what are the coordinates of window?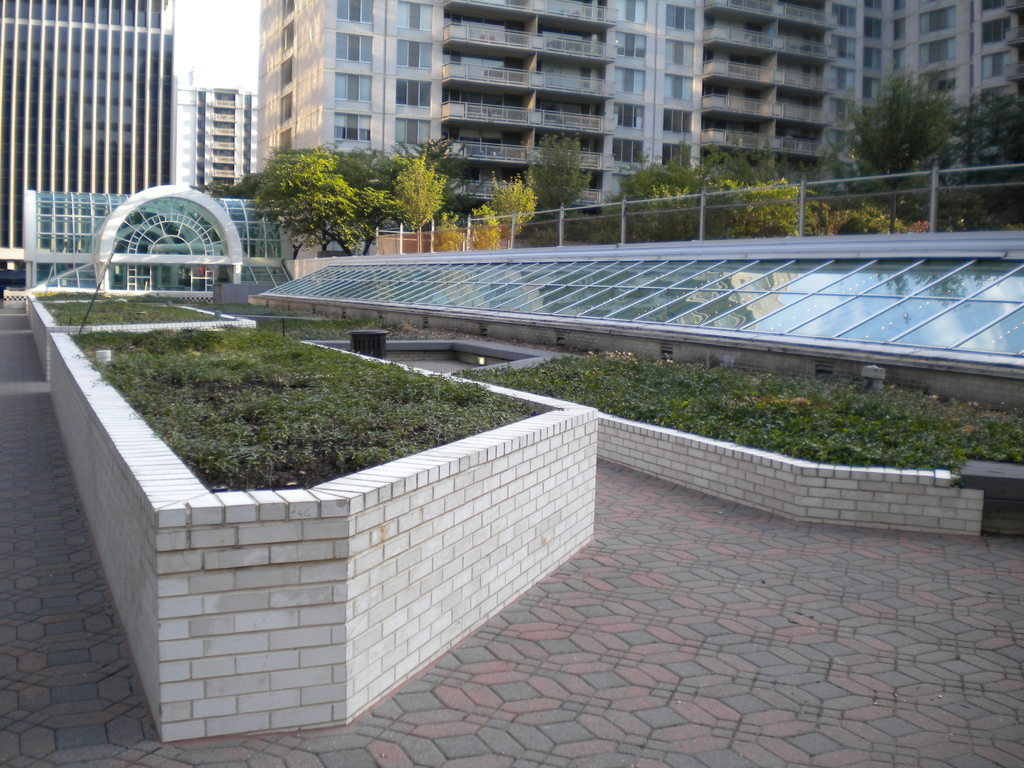
[x1=278, y1=54, x2=293, y2=90].
